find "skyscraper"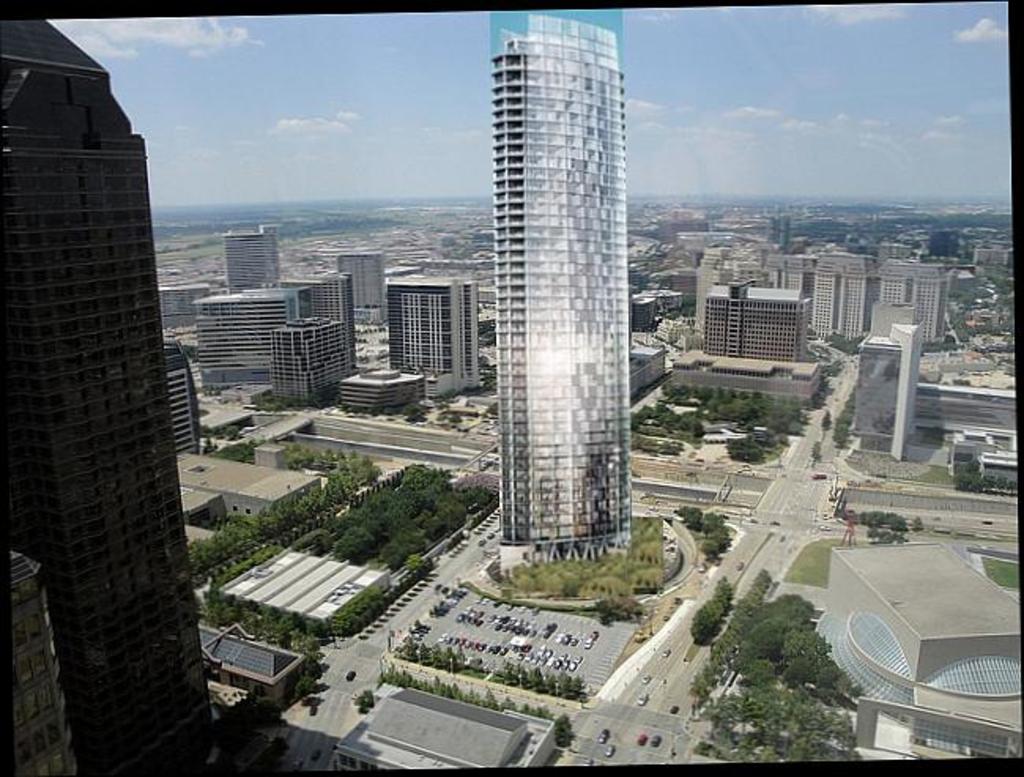
[460, 5, 663, 575]
